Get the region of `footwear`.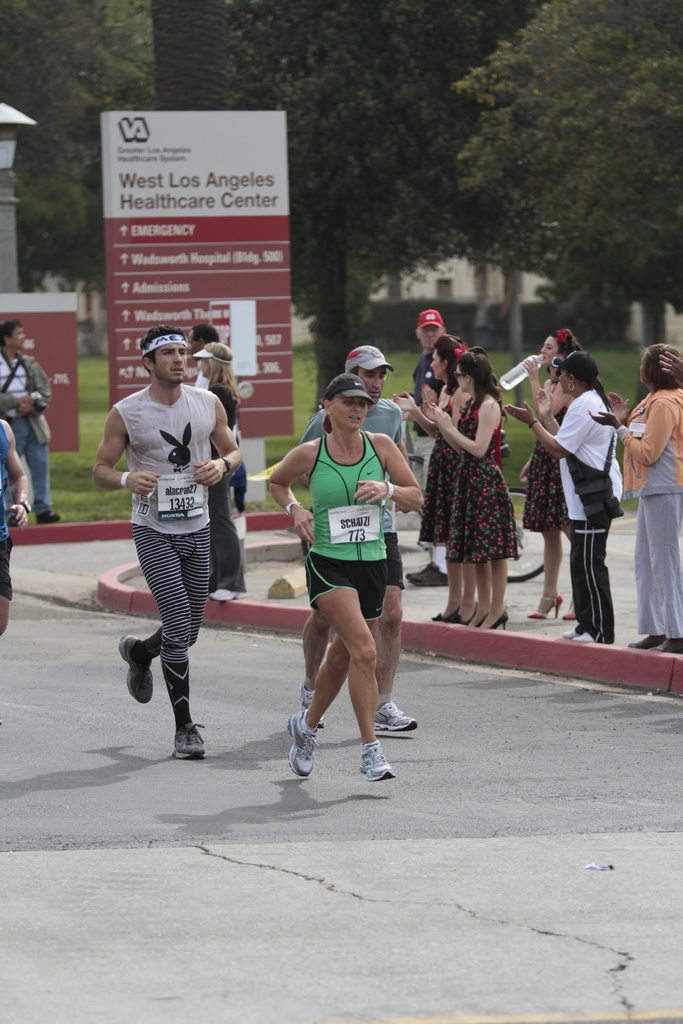
[174, 719, 219, 759].
